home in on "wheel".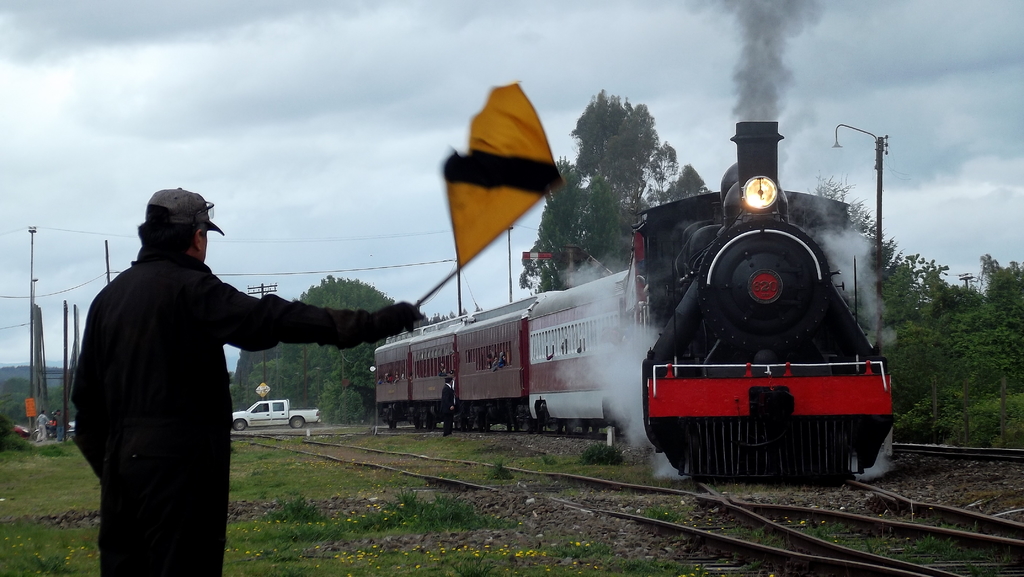
Homed in at bbox(287, 414, 308, 432).
